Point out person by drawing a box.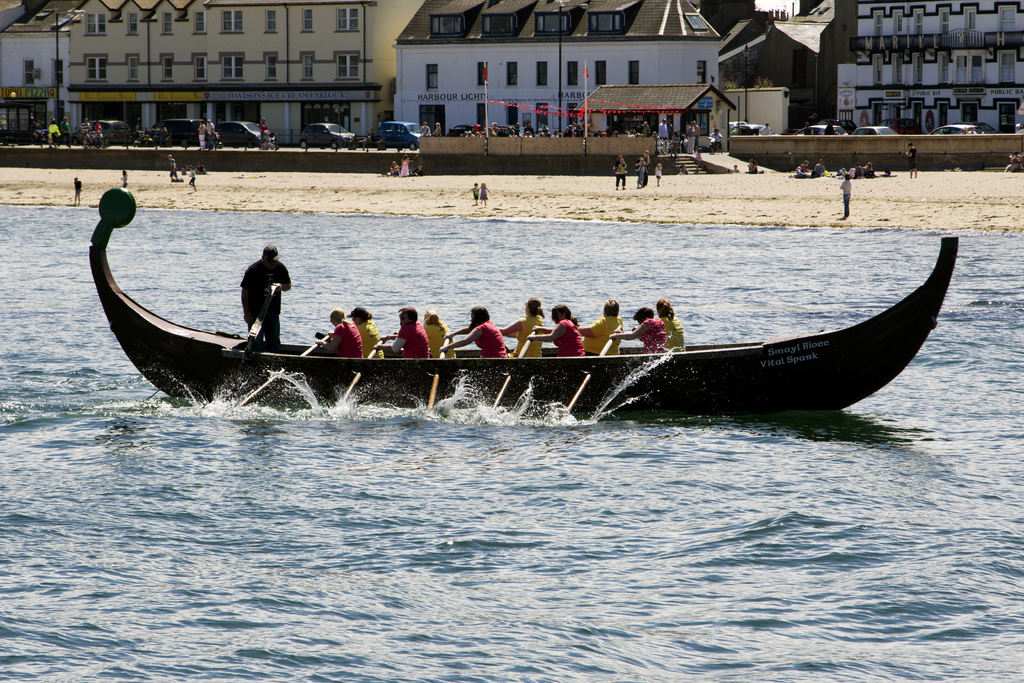
<box>378,309,428,359</box>.
